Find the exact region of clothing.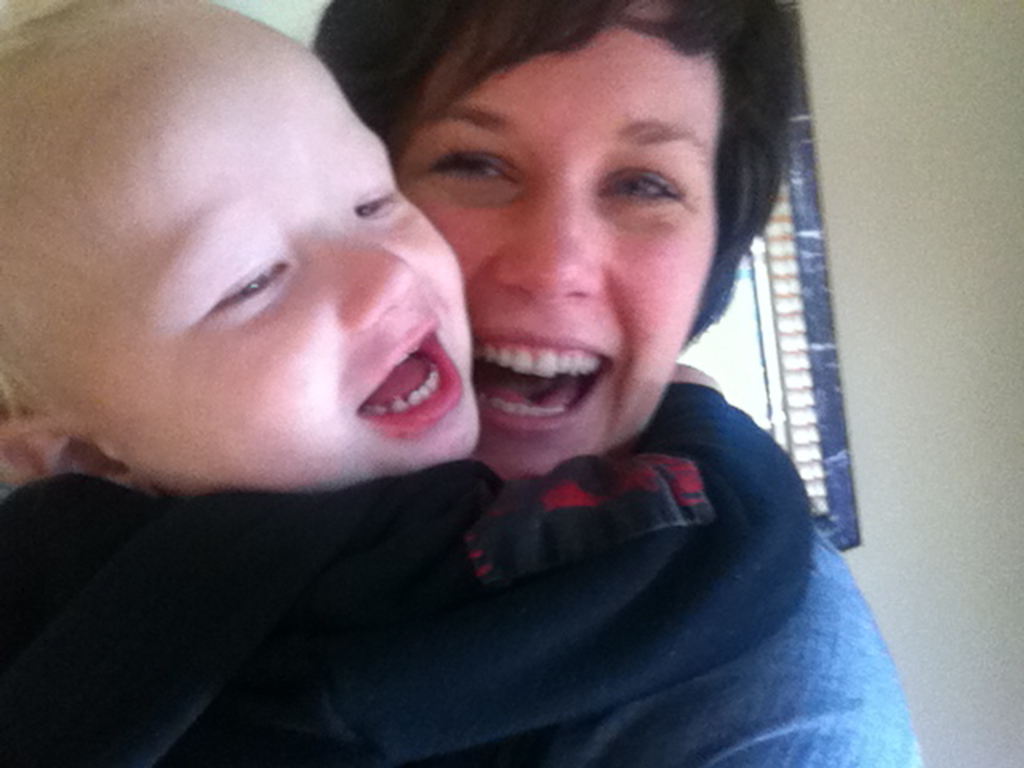
Exact region: crop(419, 514, 930, 766).
